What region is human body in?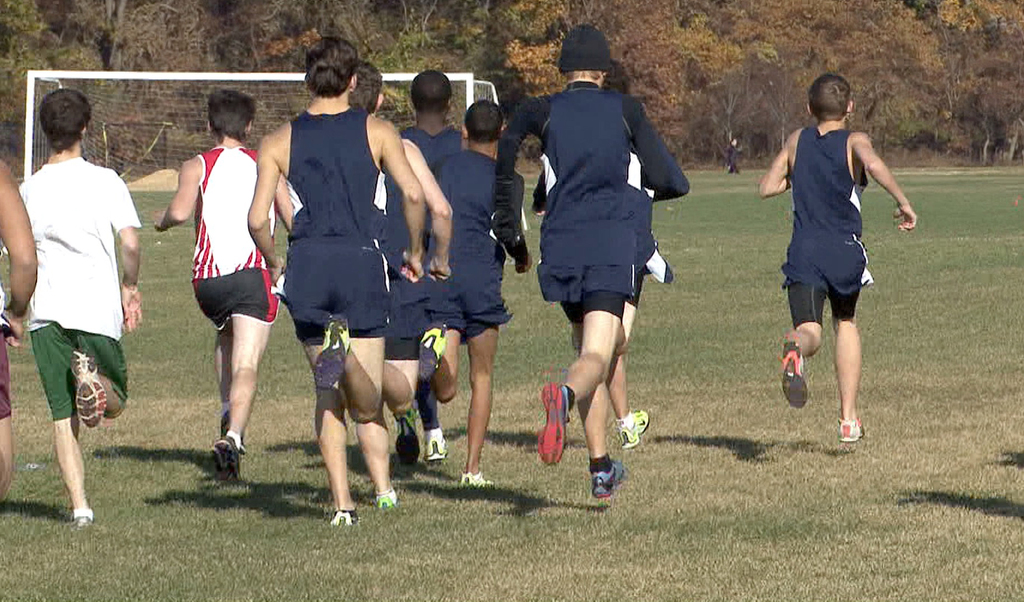
<bbox>166, 95, 276, 480</bbox>.
